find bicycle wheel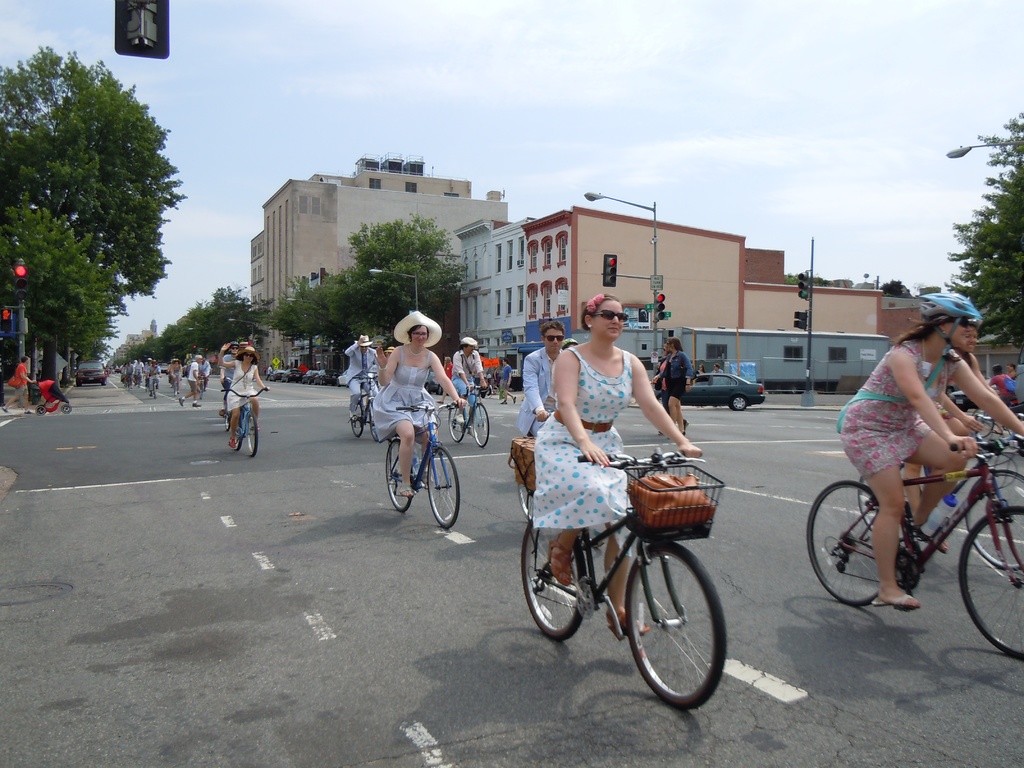
<region>472, 403, 492, 450</region>
